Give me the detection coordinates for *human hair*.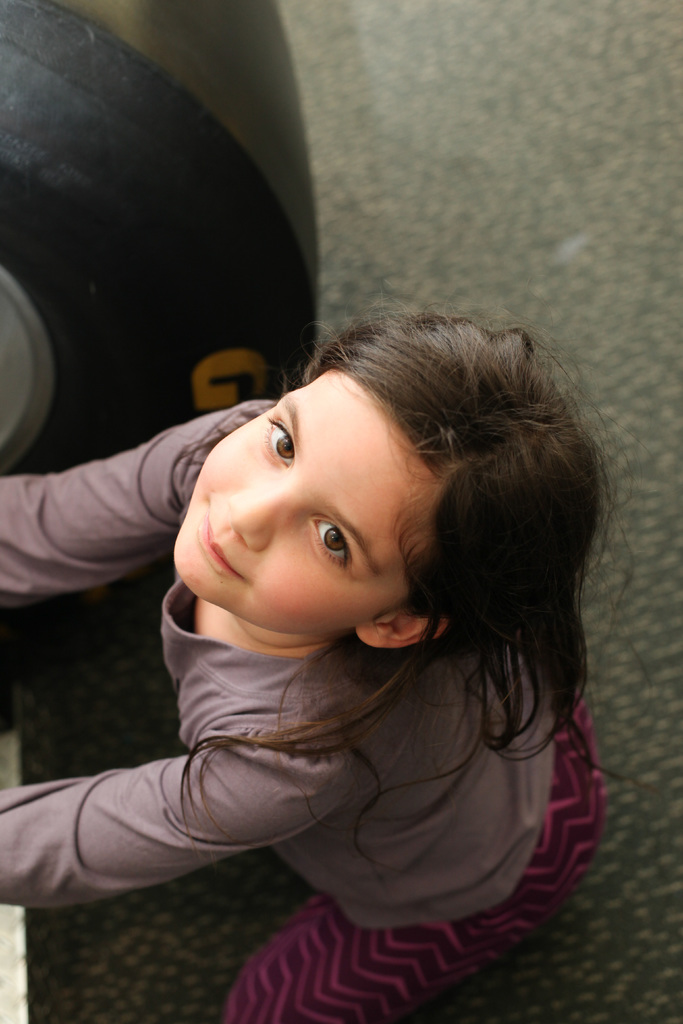
select_region(179, 307, 629, 880).
